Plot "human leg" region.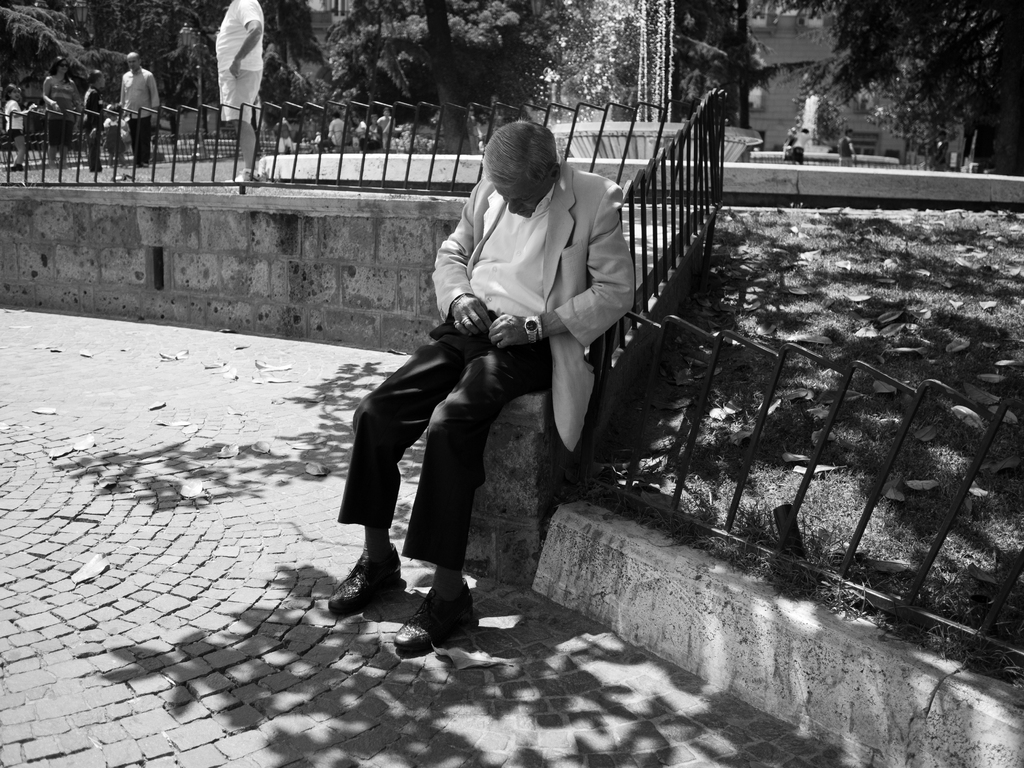
Plotted at (left=392, top=336, right=558, bottom=651).
